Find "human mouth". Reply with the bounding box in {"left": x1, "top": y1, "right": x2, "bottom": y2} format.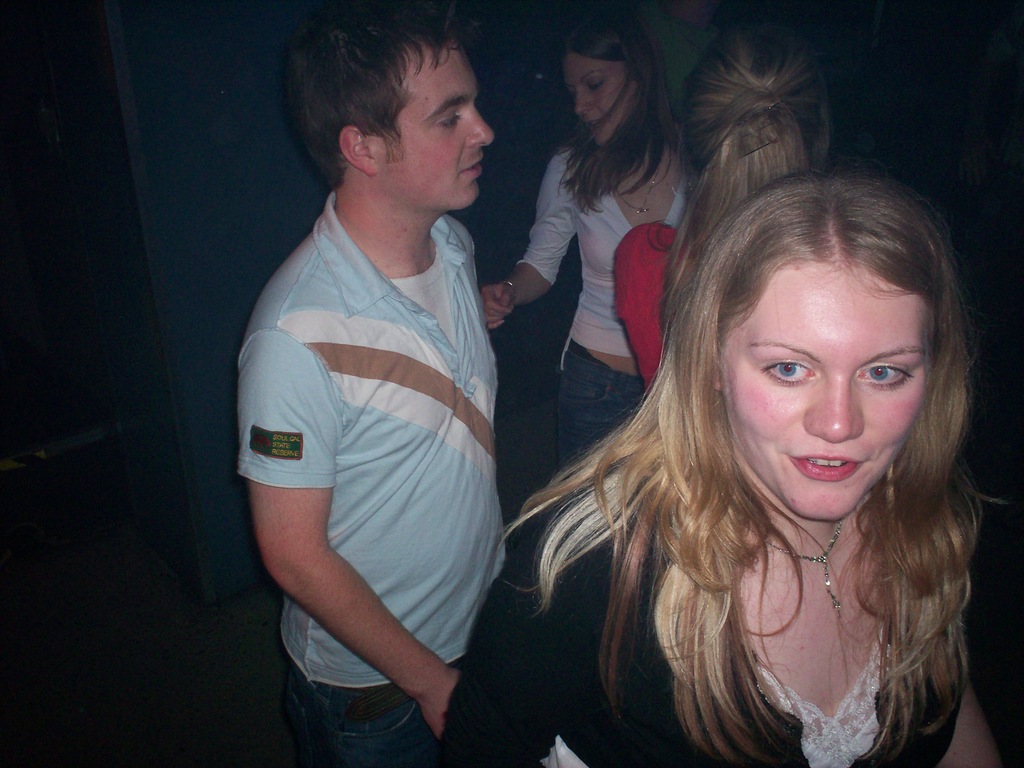
{"left": 786, "top": 455, "right": 866, "bottom": 481}.
